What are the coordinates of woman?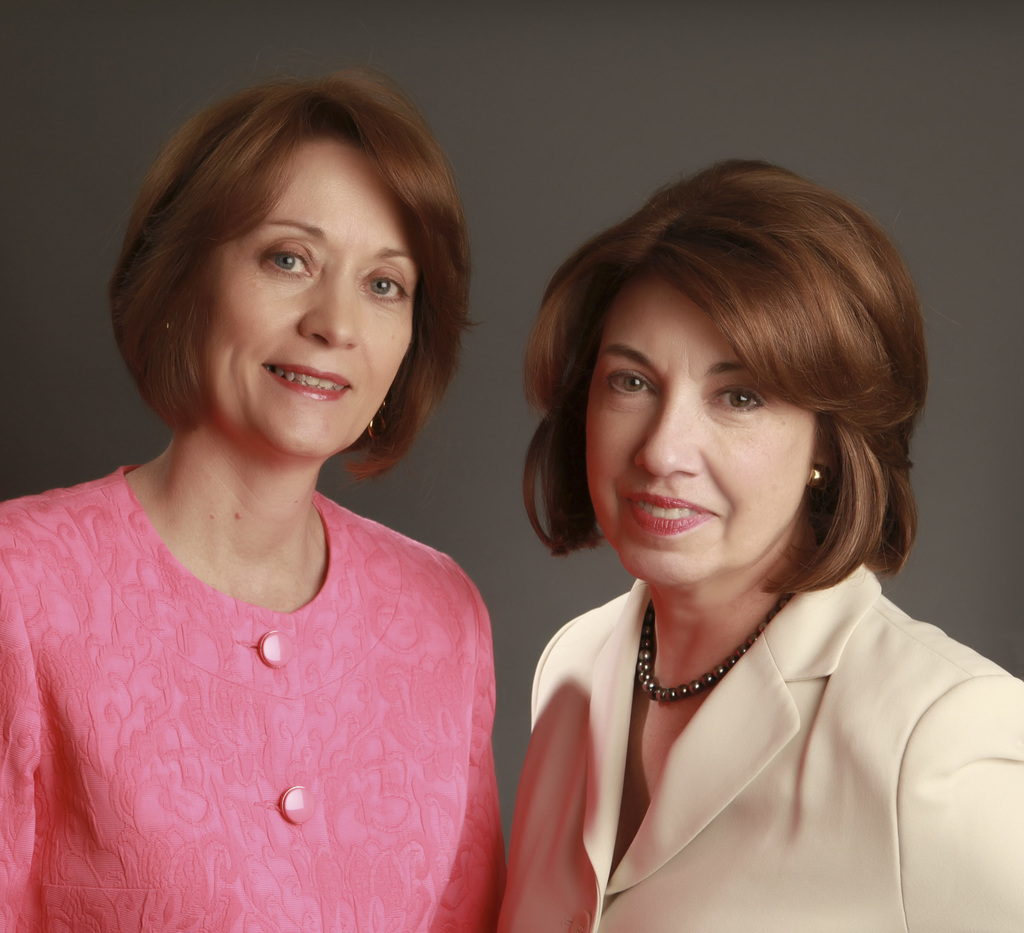
(x1=491, y1=159, x2=1023, y2=932).
